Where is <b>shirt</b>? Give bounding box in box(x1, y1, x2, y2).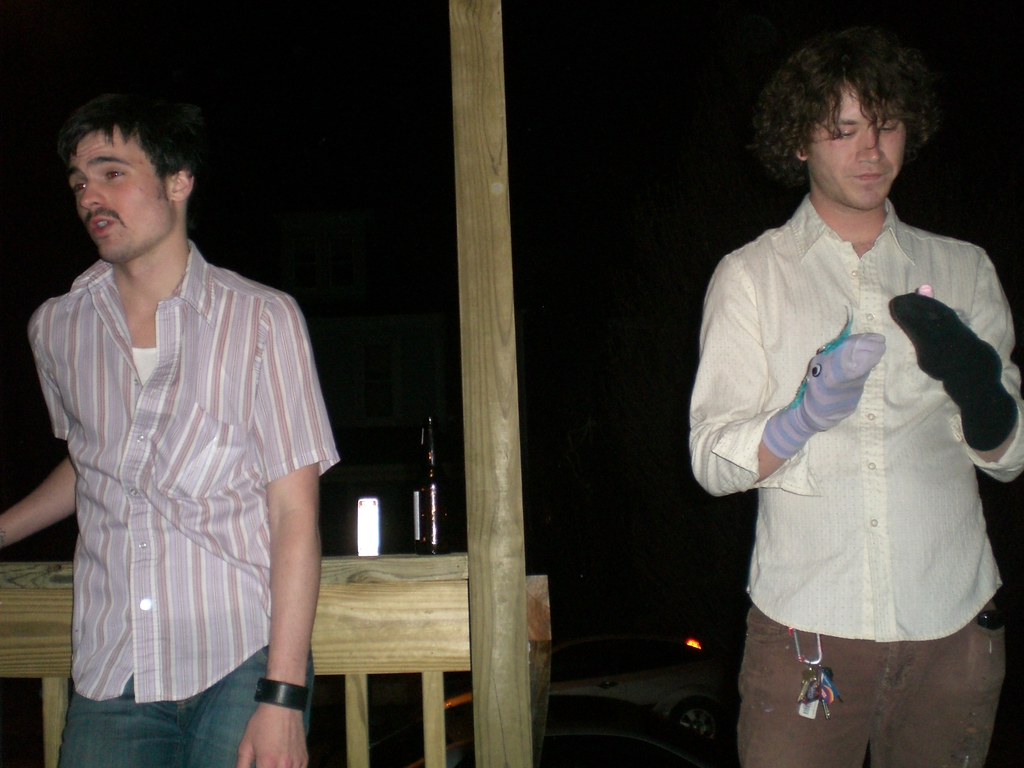
box(685, 191, 1023, 642).
